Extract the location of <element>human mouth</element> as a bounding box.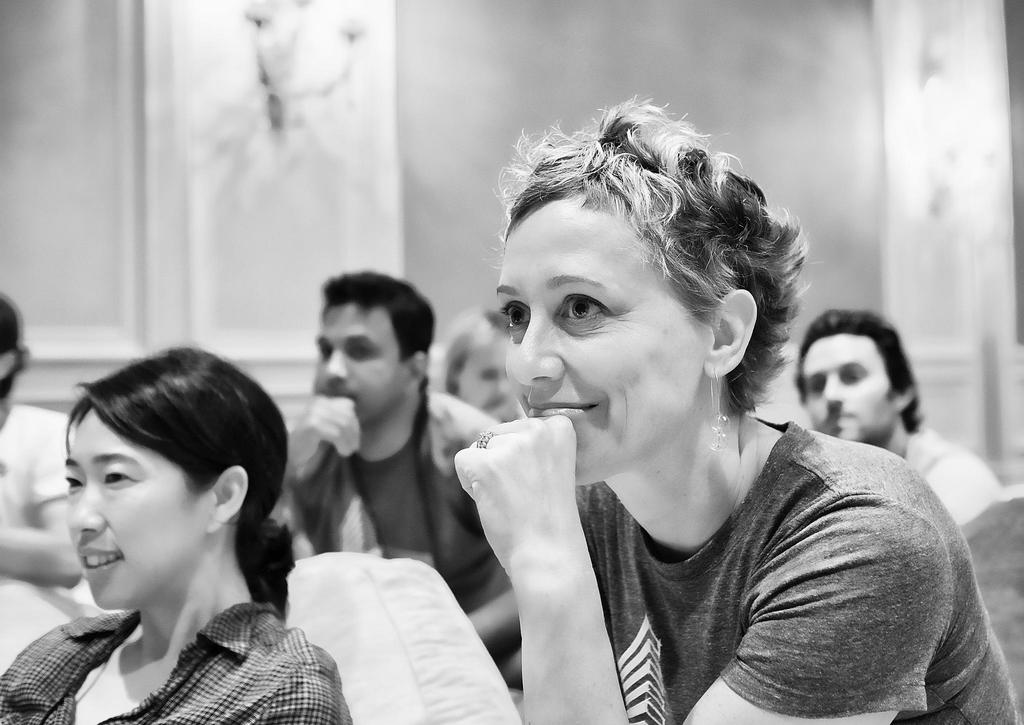
detection(70, 546, 122, 579).
